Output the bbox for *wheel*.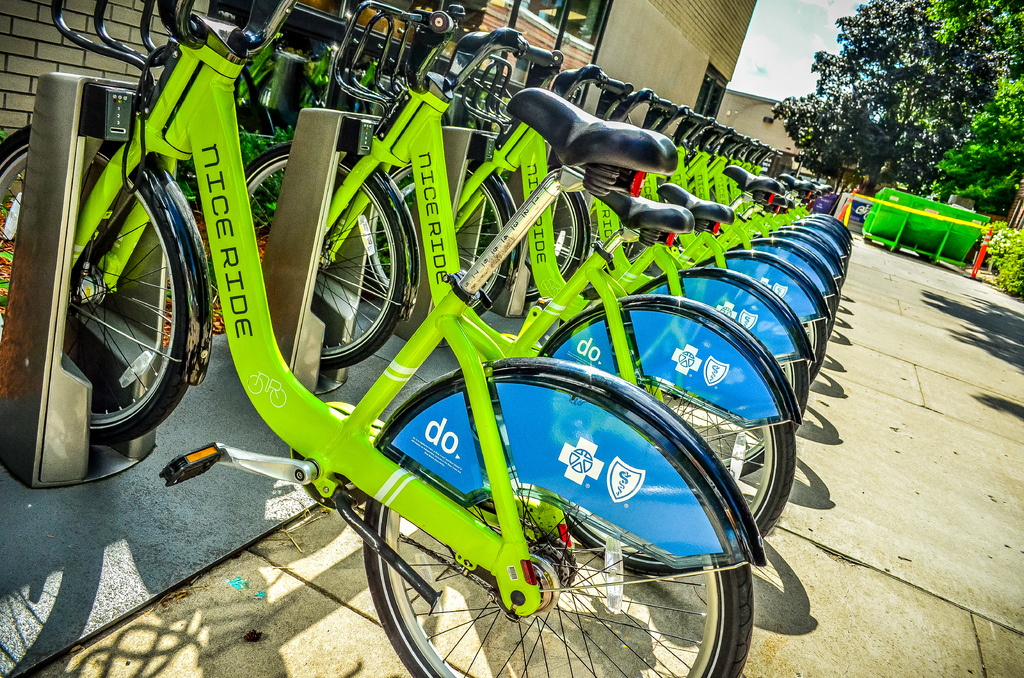
bbox=[476, 151, 598, 300].
